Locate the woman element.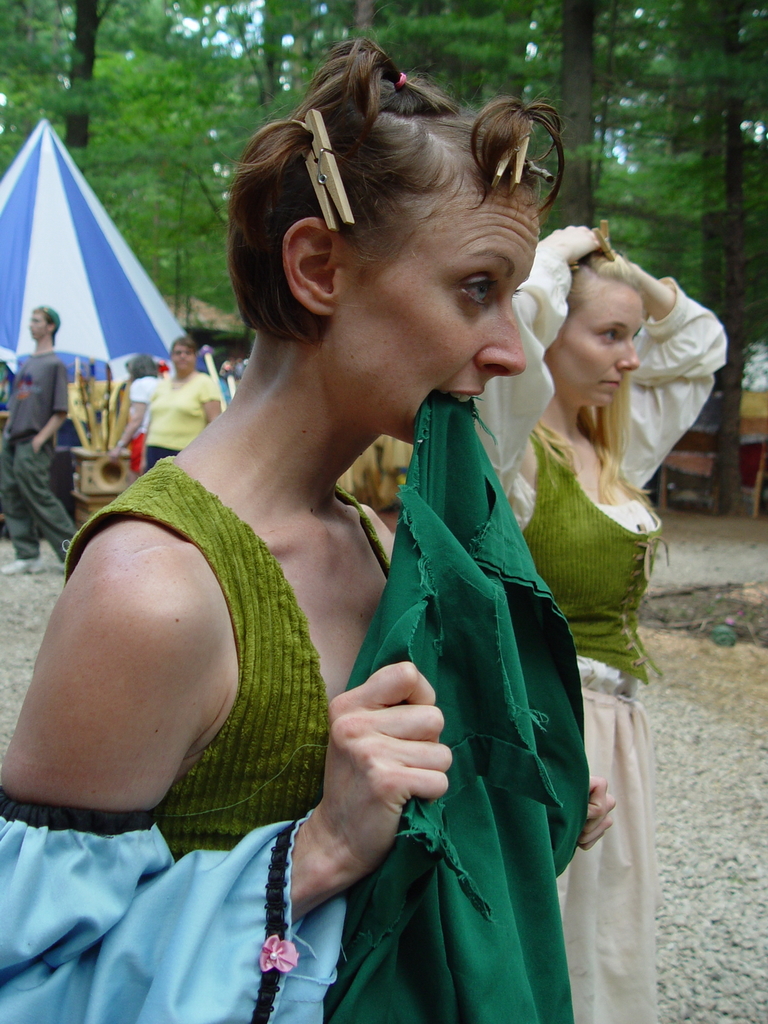
Element bbox: 470 219 728 1023.
